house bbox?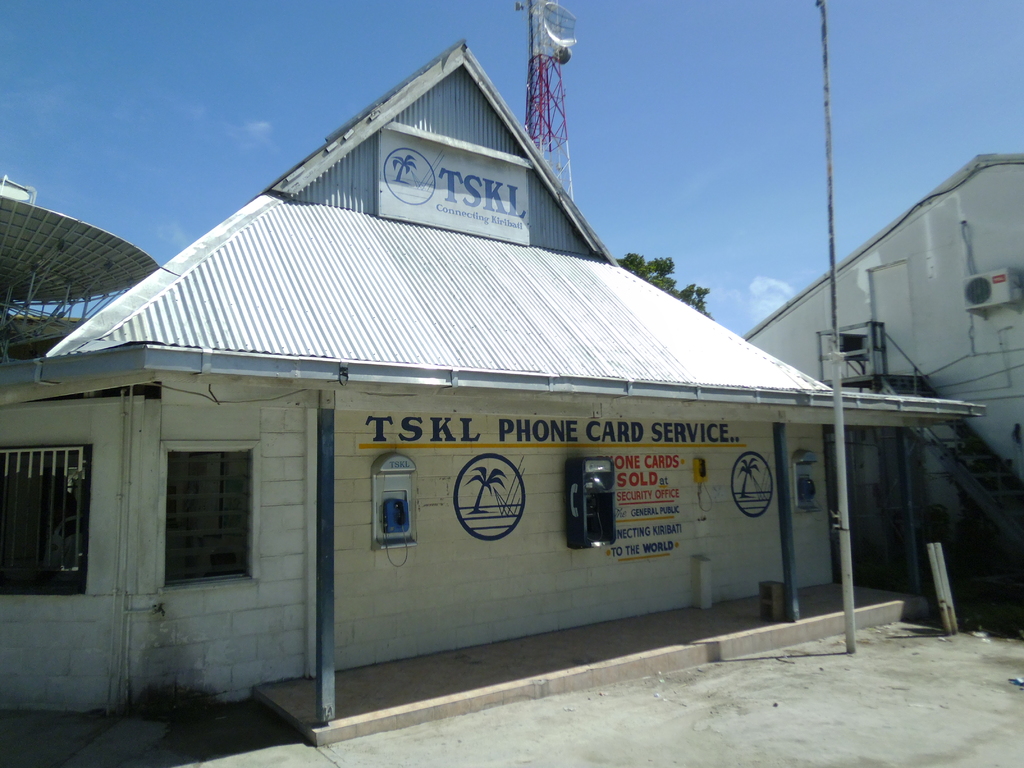
(left=0, top=38, right=975, bottom=729)
